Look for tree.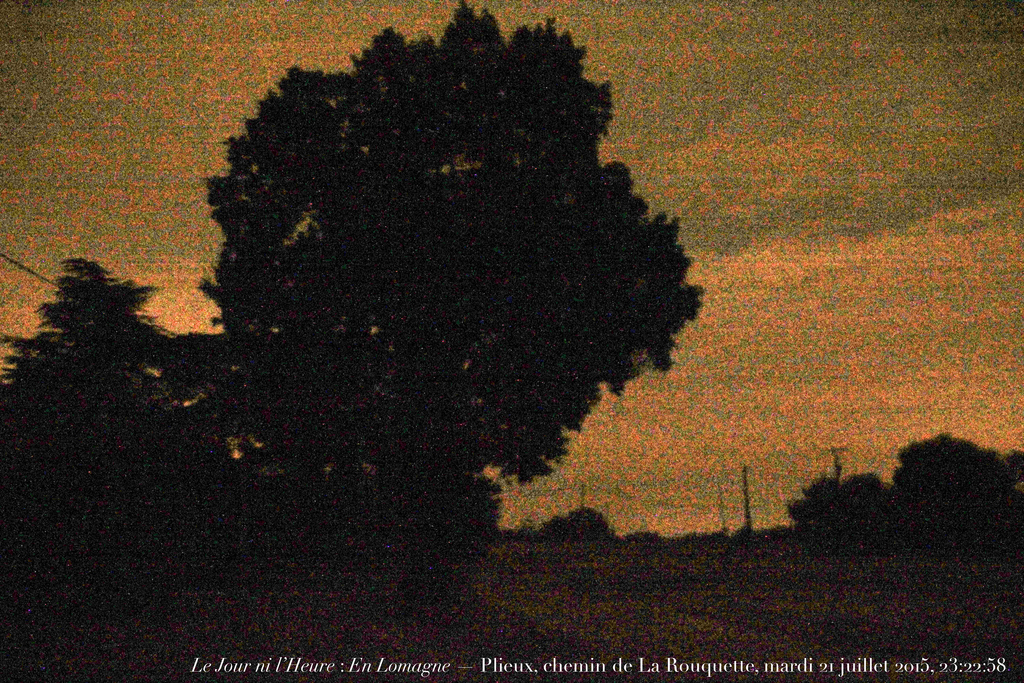
Found: <region>786, 465, 900, 543</region>.
